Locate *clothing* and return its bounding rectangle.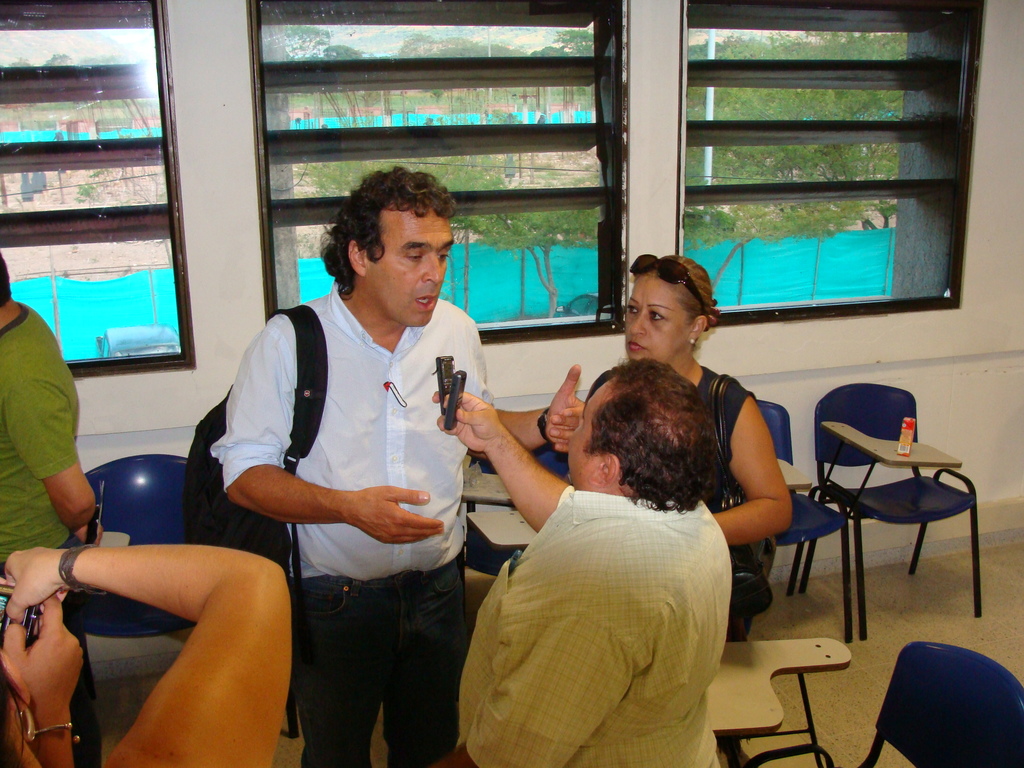
x1=451, y1=436, x2=755, y2=755.
